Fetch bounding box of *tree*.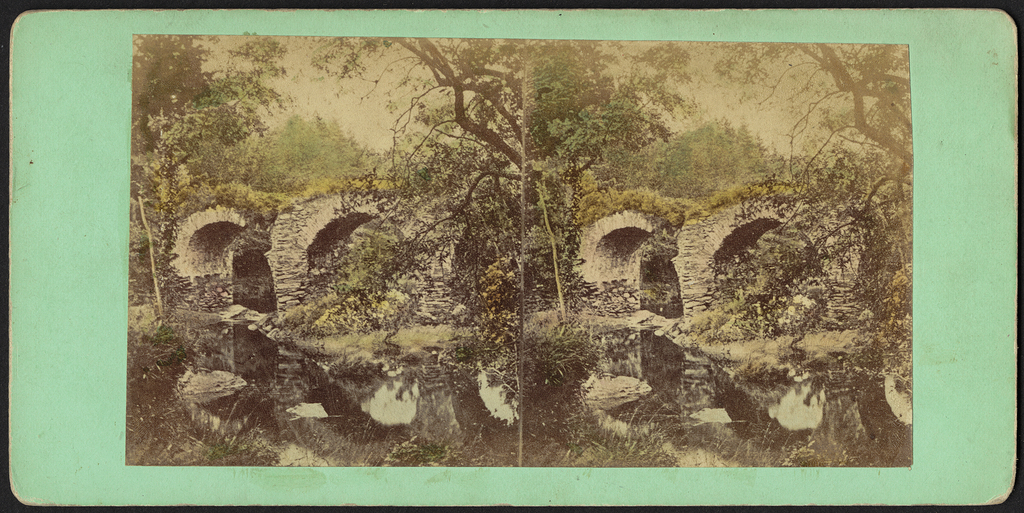
Bbox: locate(134, 30, 289, 224).
